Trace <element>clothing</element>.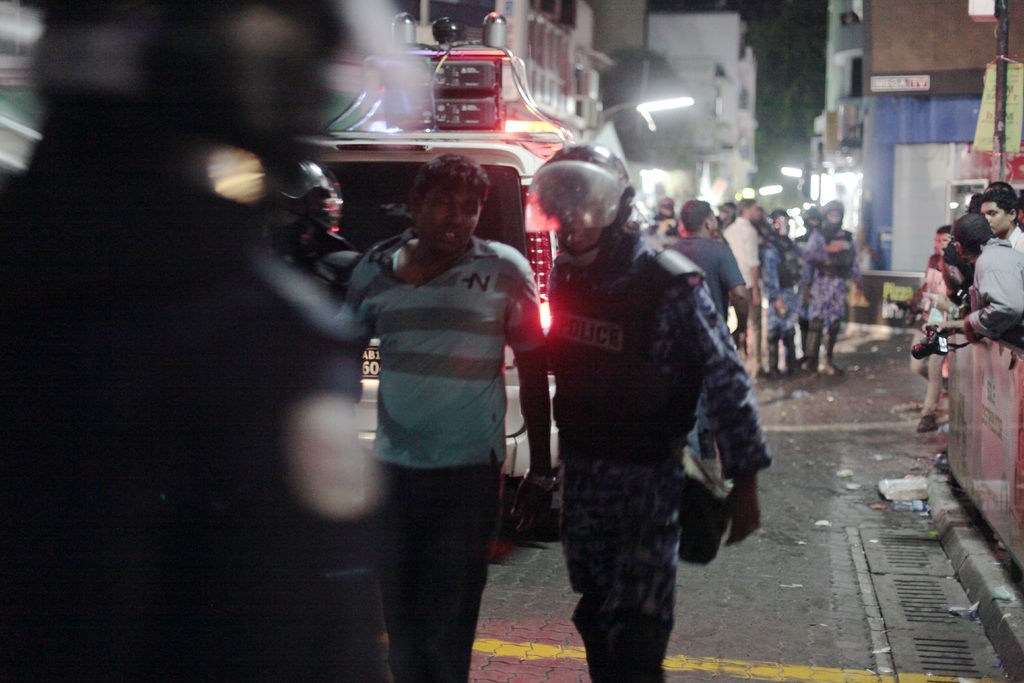
Traced to select_region(676, 211, 751, 311).
